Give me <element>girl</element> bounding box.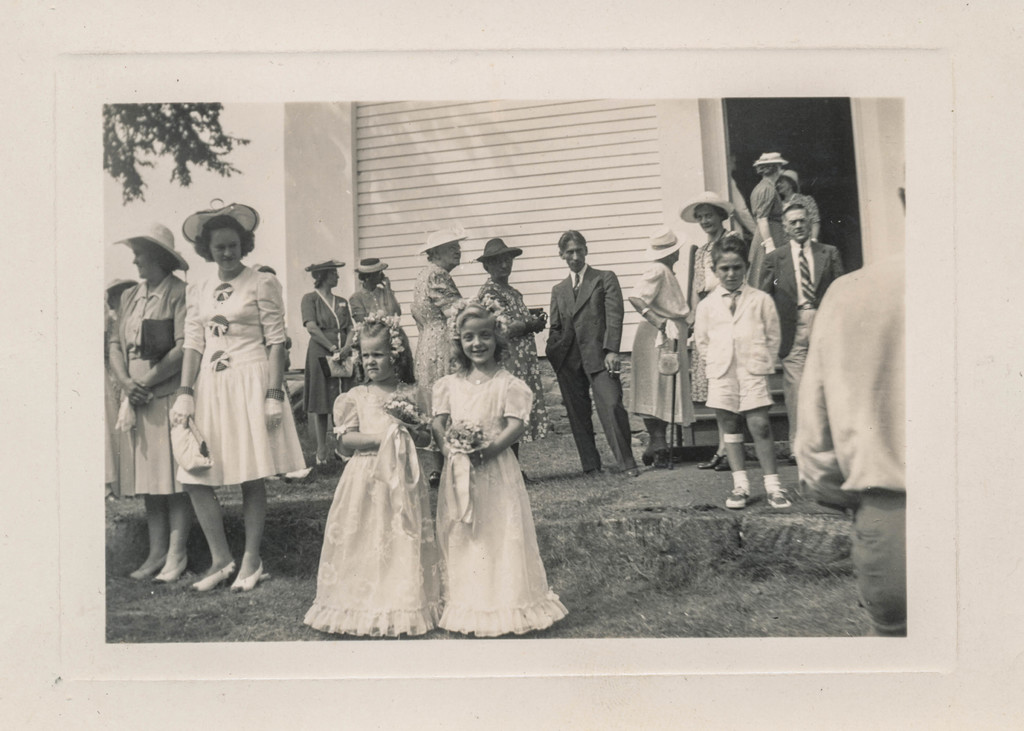
431, 298, 566, 634.
